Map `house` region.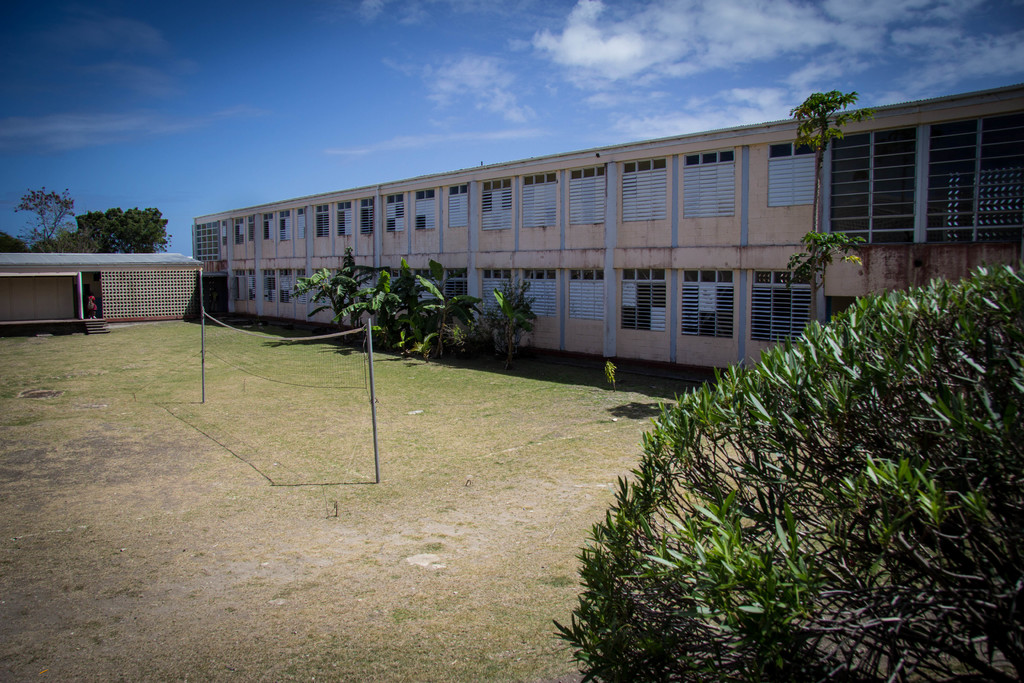
Mapped to BBox(190, 76, 1023, 386).
